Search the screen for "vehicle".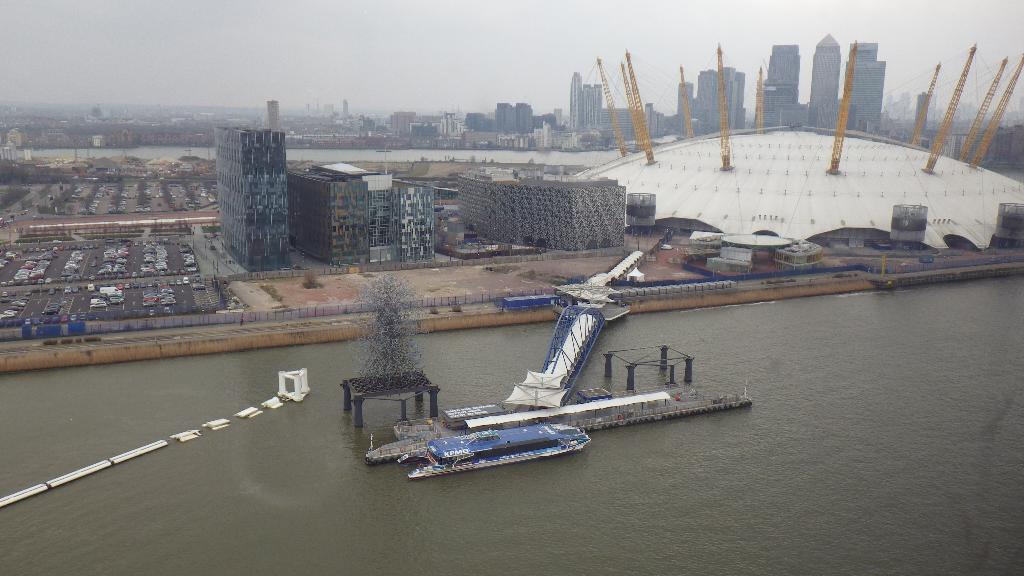
Found at <box>396,420,589,479</box>.
